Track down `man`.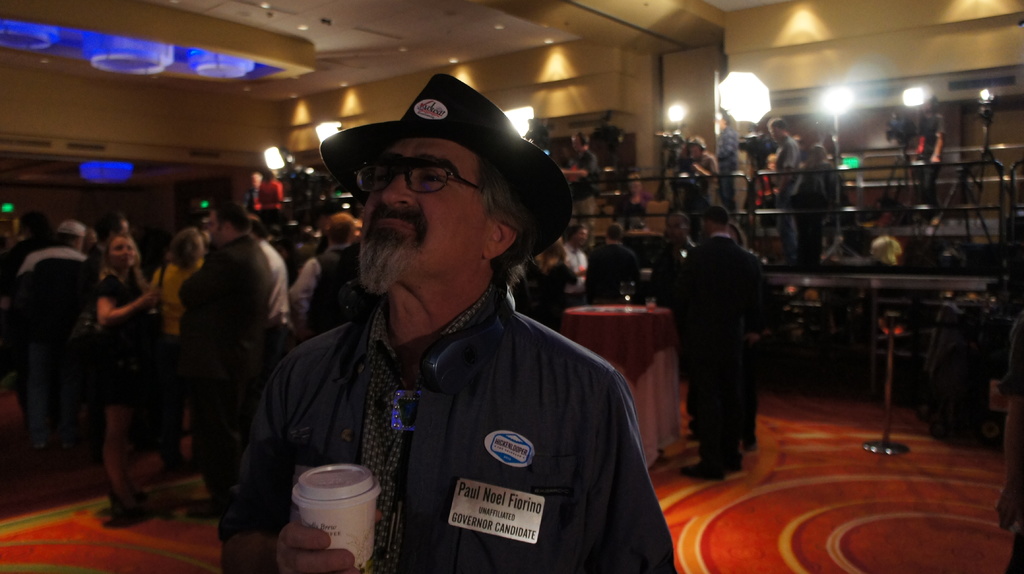
Tracked to 19:218:90:444.
